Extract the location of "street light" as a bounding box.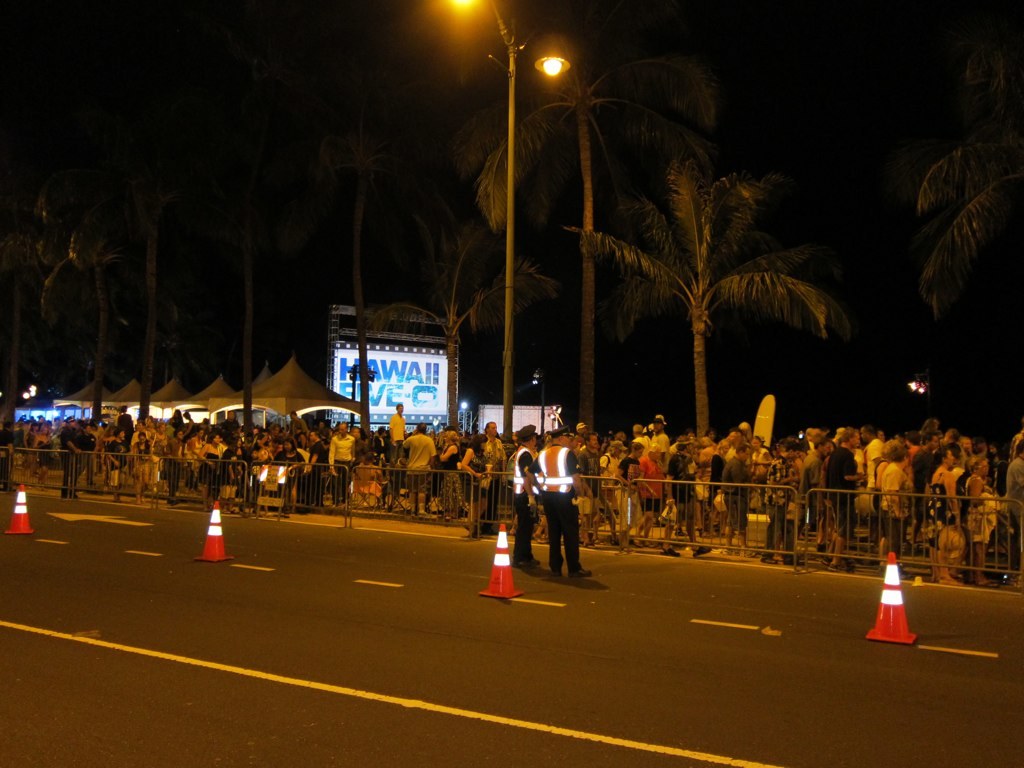
(458,402,468,431).
